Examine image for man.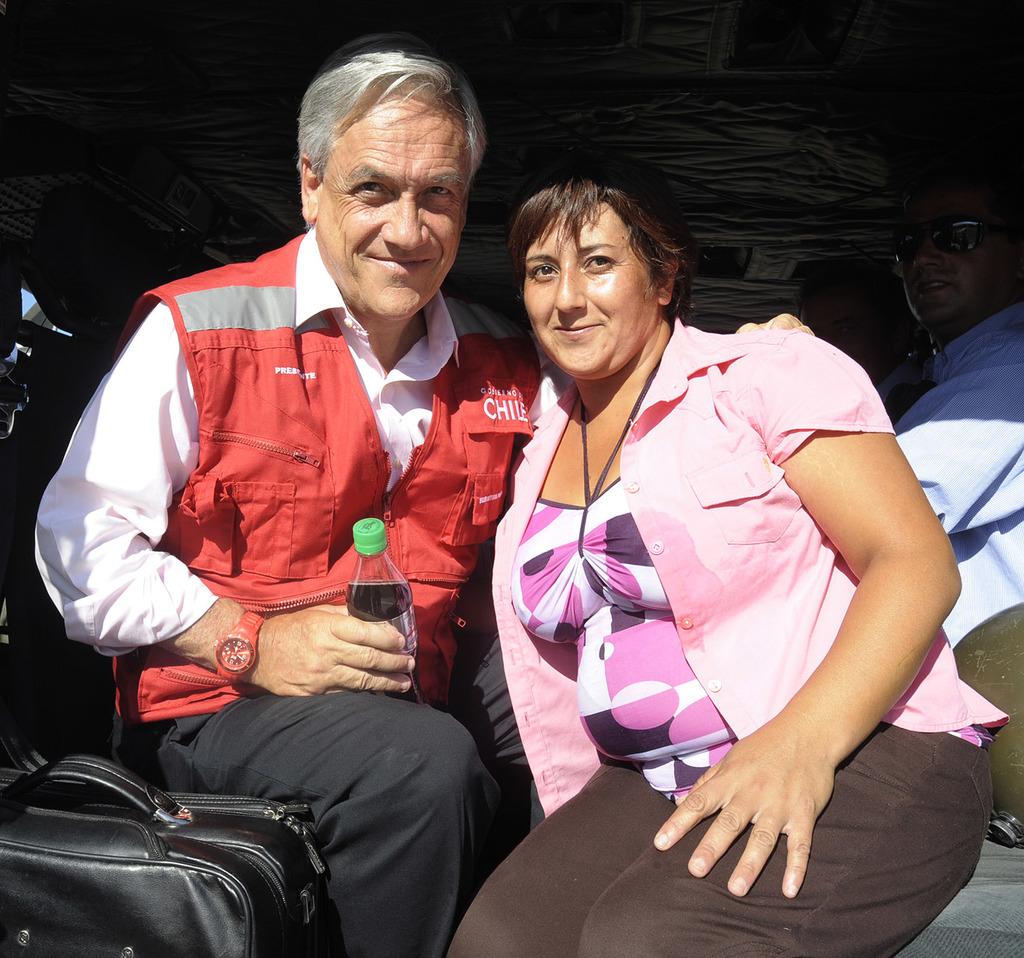
Examination result: box=[864, 179, 1023, 648].
